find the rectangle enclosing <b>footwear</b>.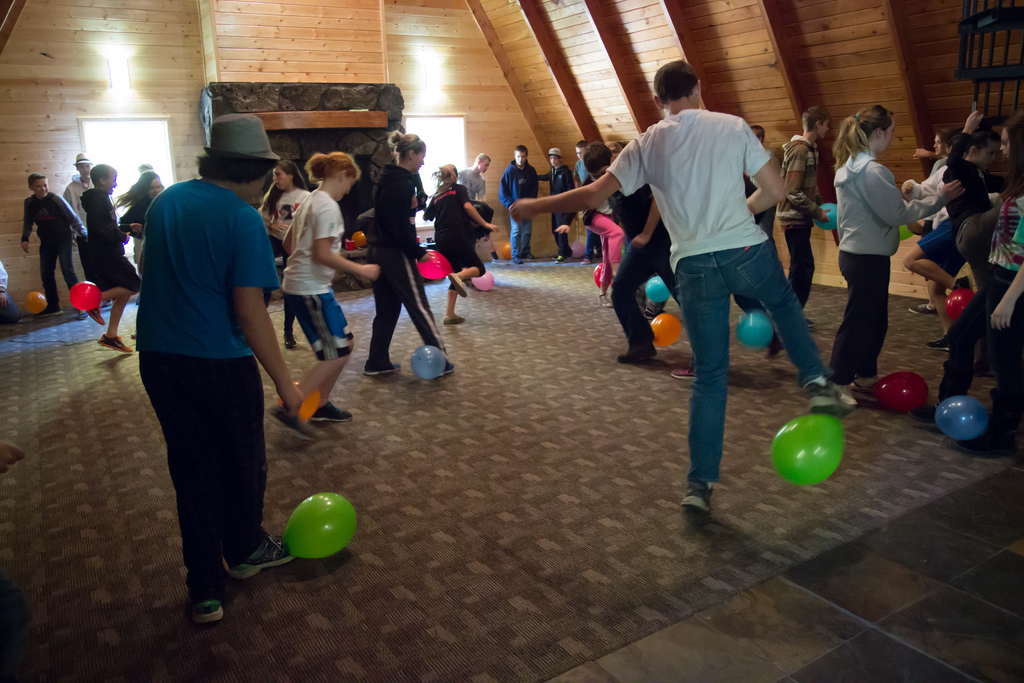
[left=555, top=254, right=566, bottom=265].
